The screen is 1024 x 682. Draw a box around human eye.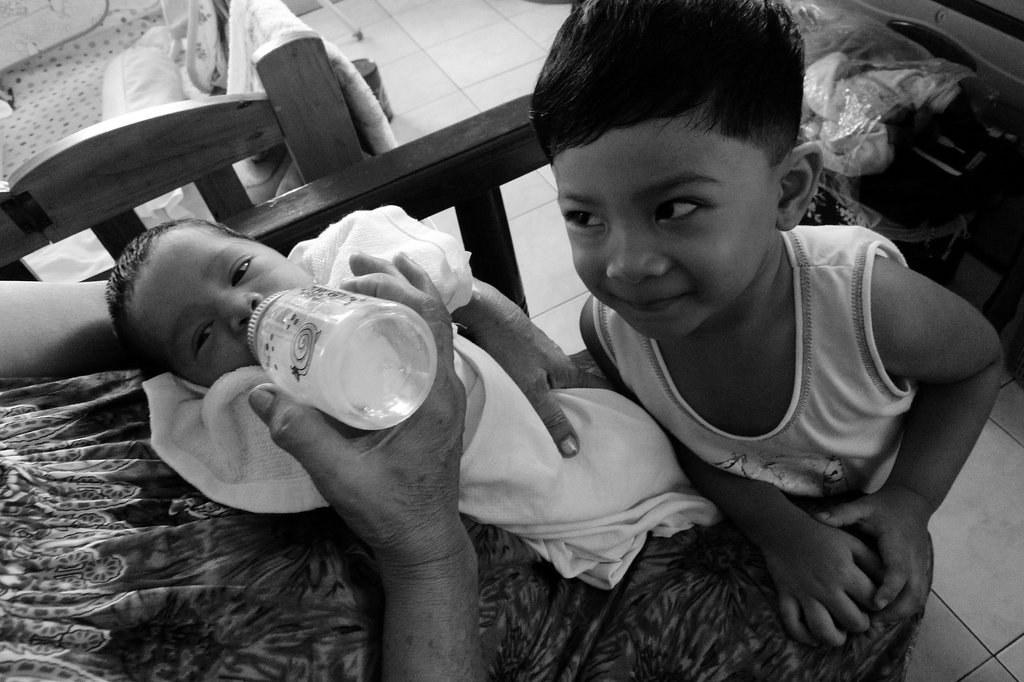
left=182, top=320, right=218, bottom=361.
